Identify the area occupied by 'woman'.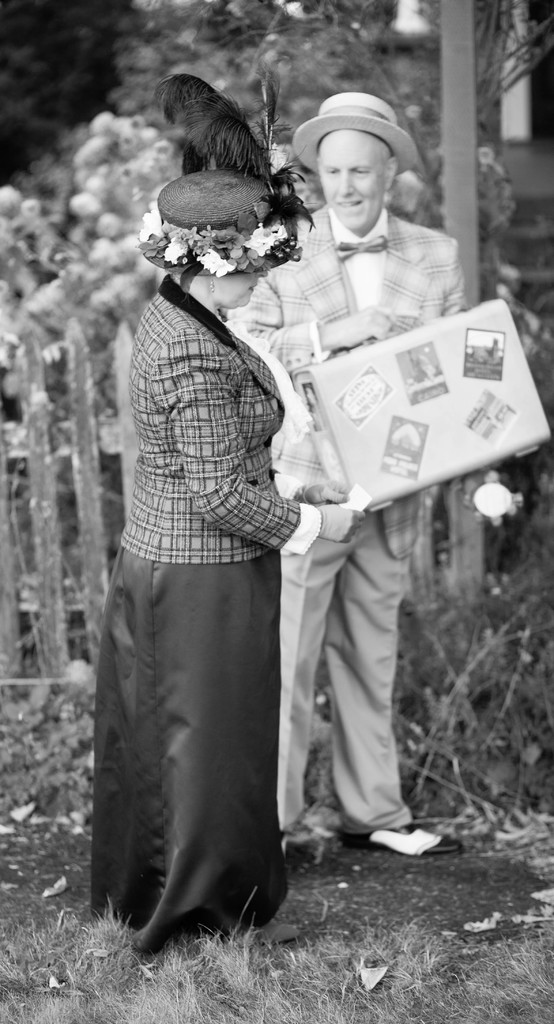
Area: 99, 171, 369, 954.
